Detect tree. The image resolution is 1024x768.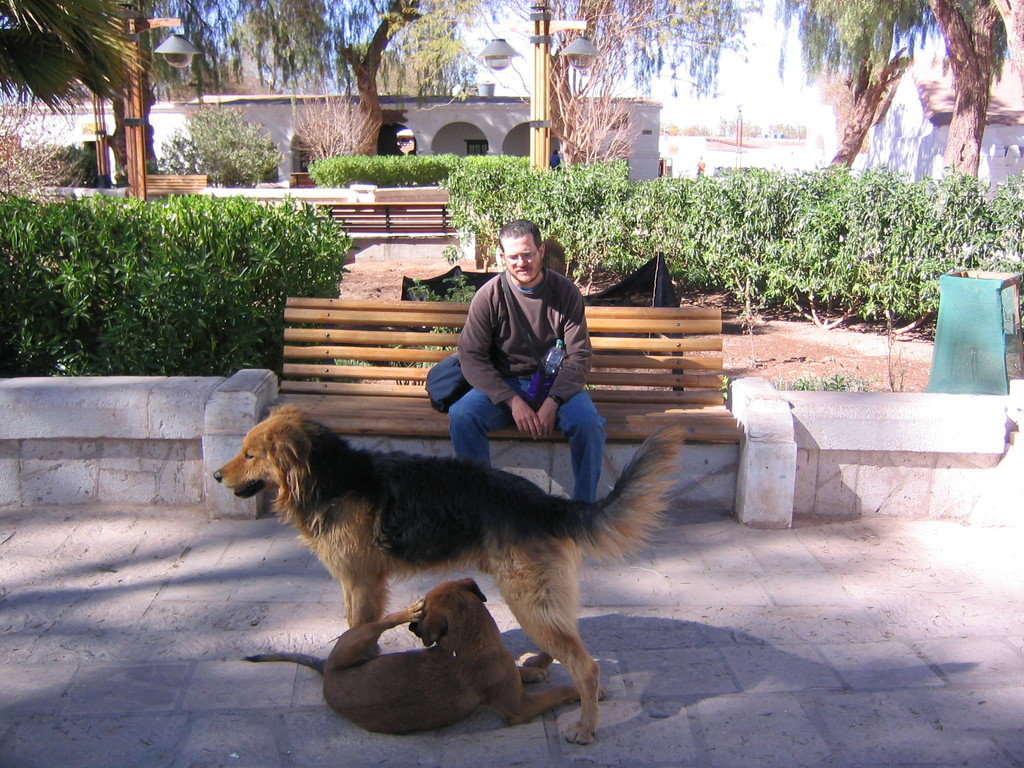
l=879, t=6, r=1014, b=178.
